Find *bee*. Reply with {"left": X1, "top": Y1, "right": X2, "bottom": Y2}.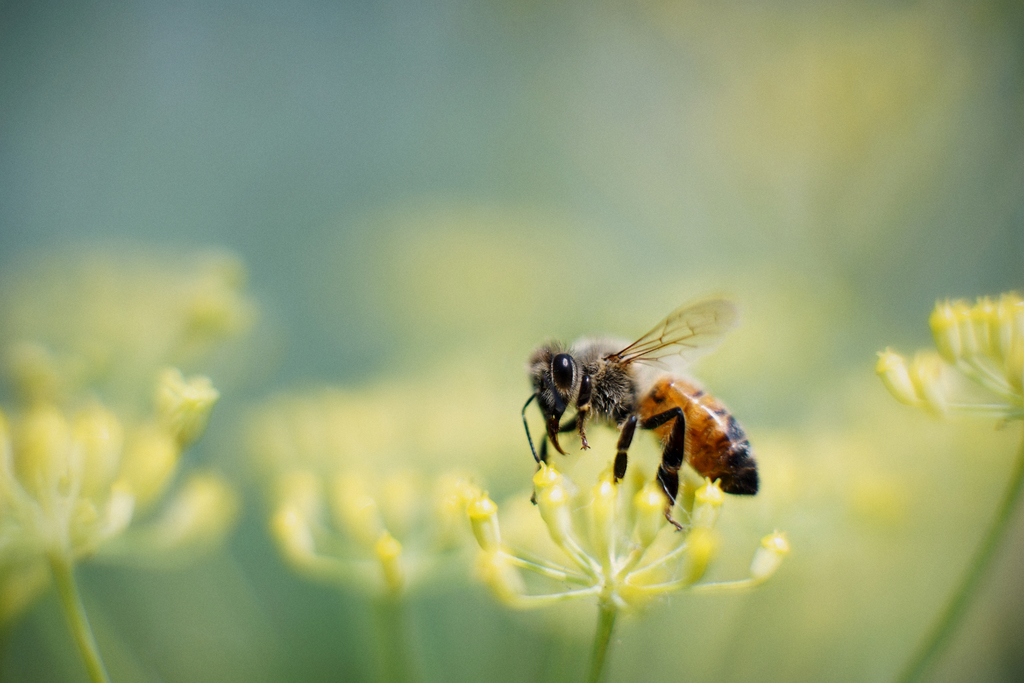
{"left": 510, "top": 302, "right": 766, "bottom": 545}.
